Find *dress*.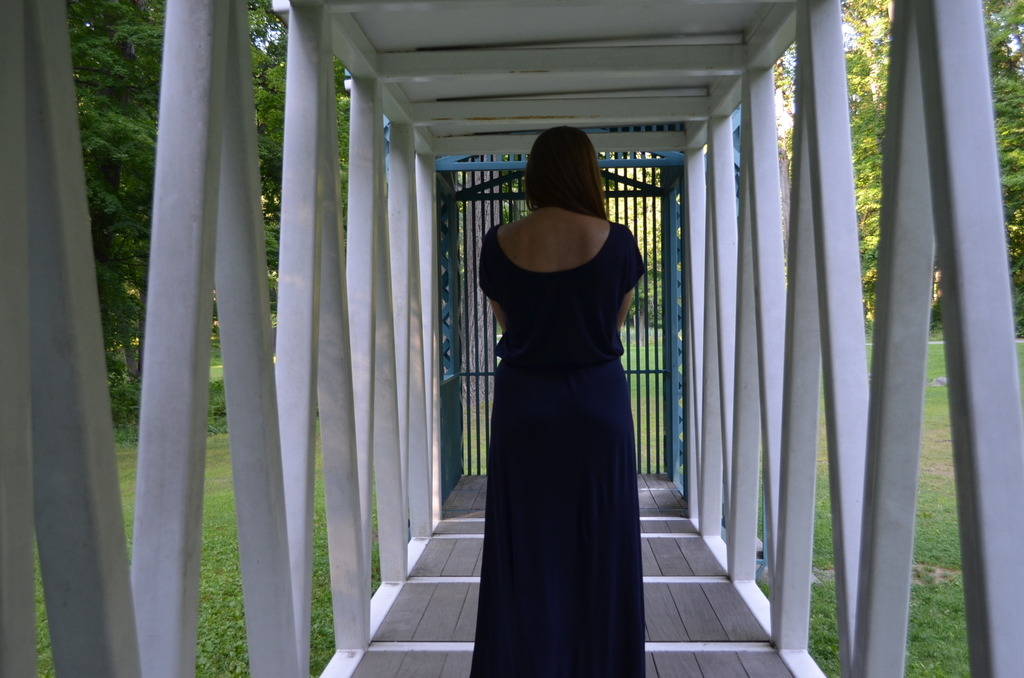
<bbox>468, 156, 647, 665</bbox>.
